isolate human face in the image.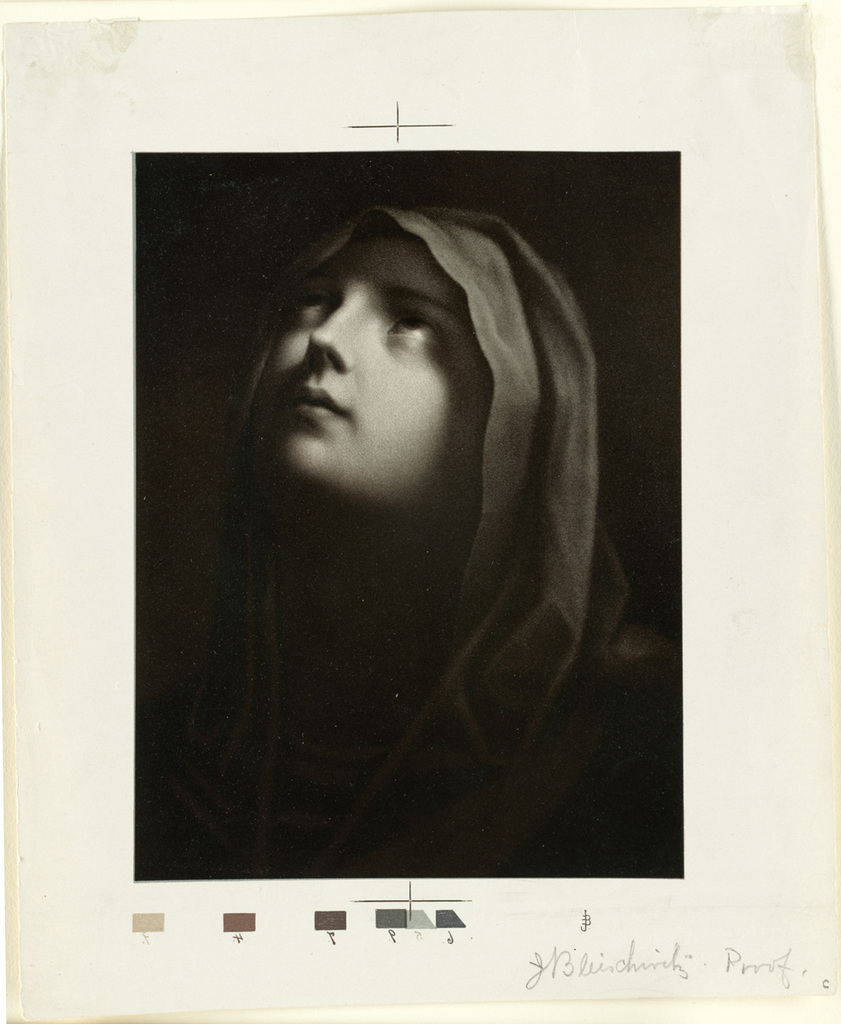
Isolated region: {"left": 243, "top": 218, "right": 490, "bottom": 512}.
